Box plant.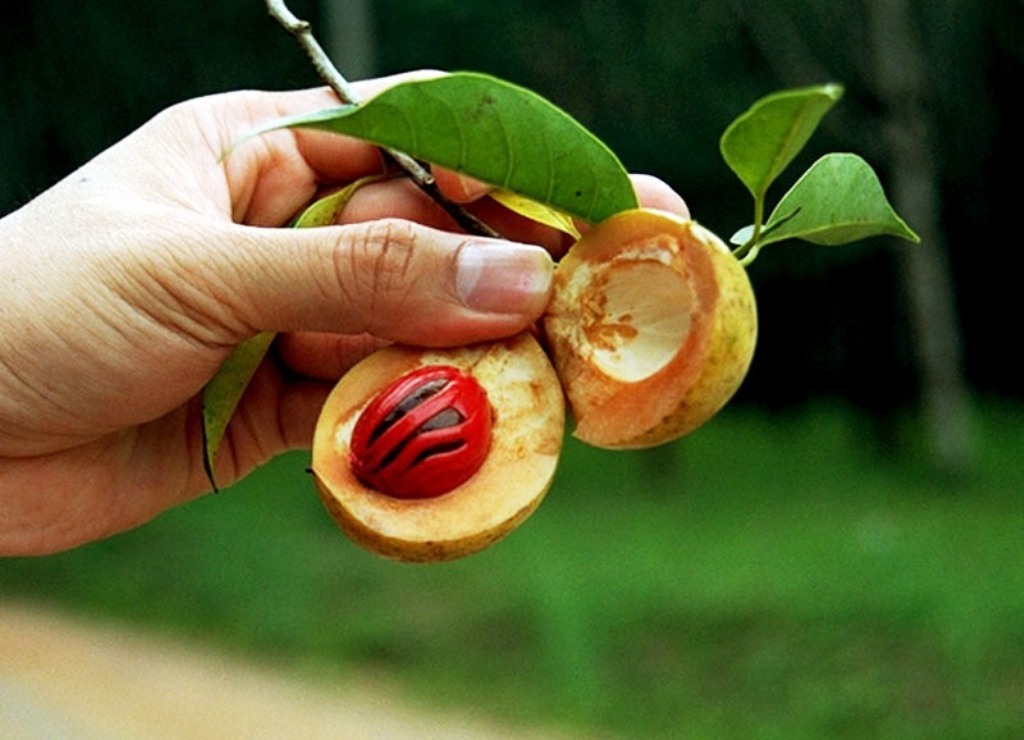
region(206, 0, 923, 564).
